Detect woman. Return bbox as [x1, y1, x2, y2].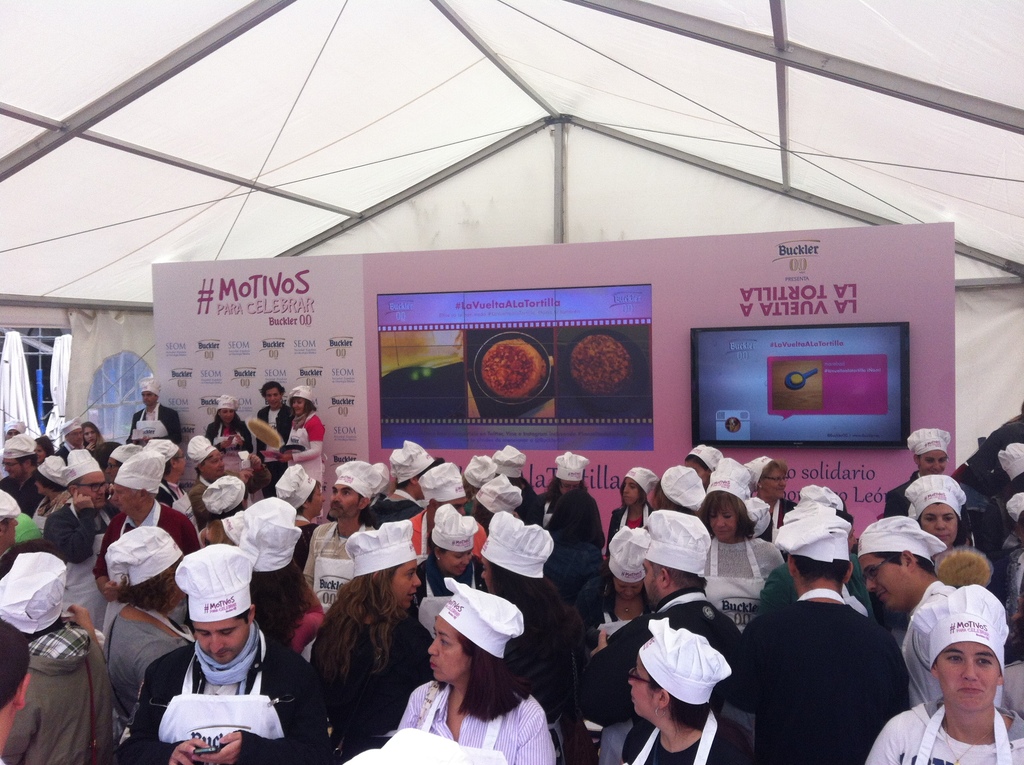
[198, 389, 255, 456].
